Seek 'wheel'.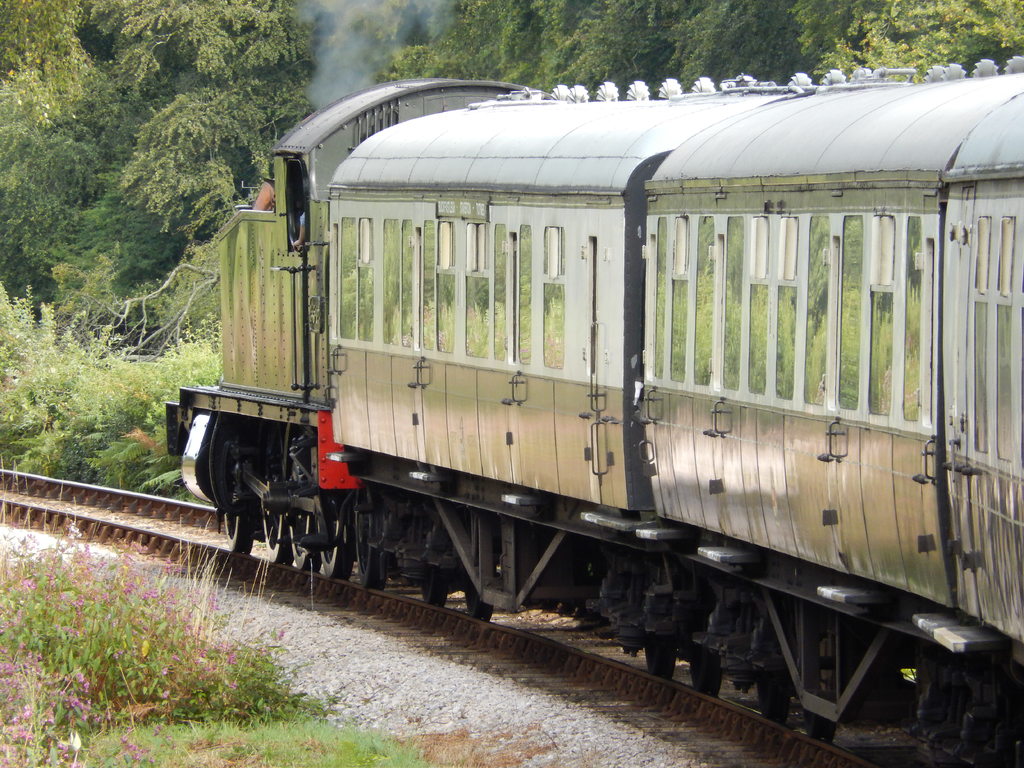
803/709/836/745.
